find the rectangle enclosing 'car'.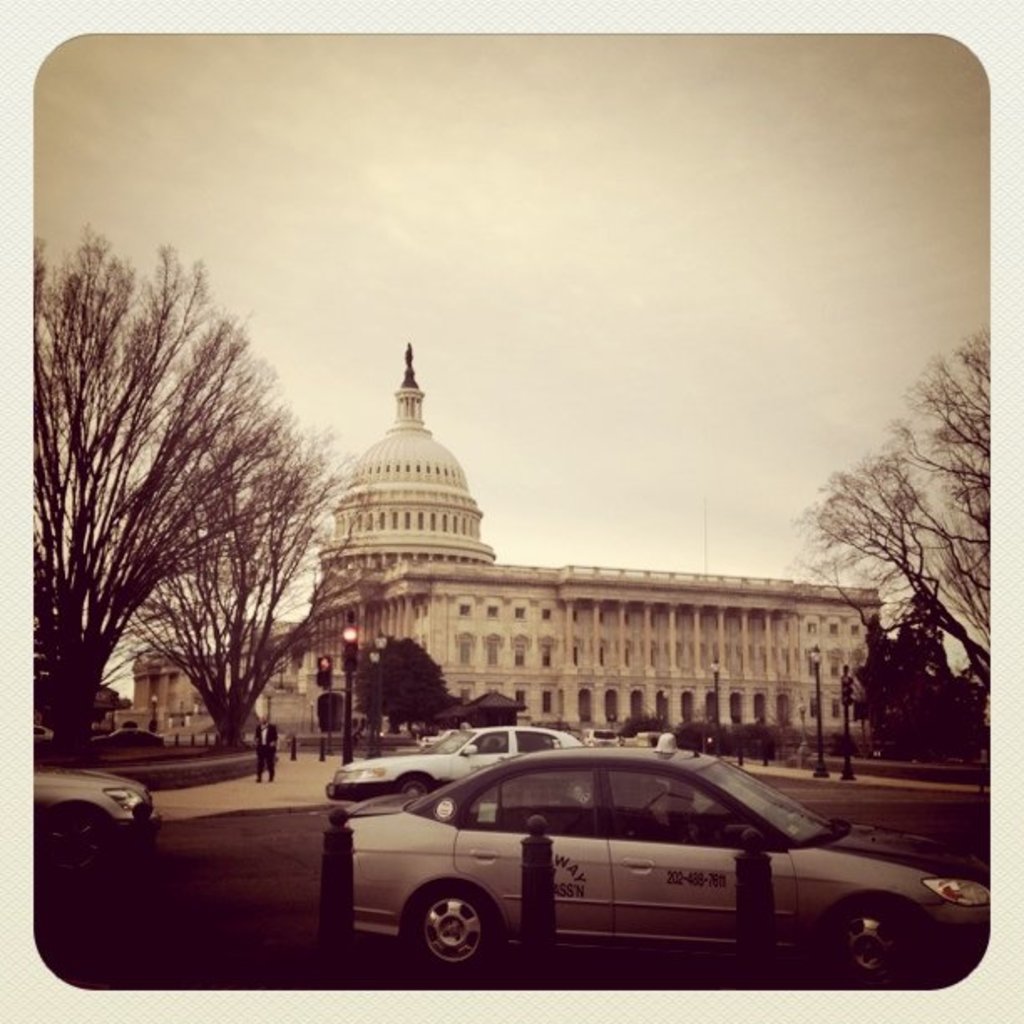
(259,753,969,991).
